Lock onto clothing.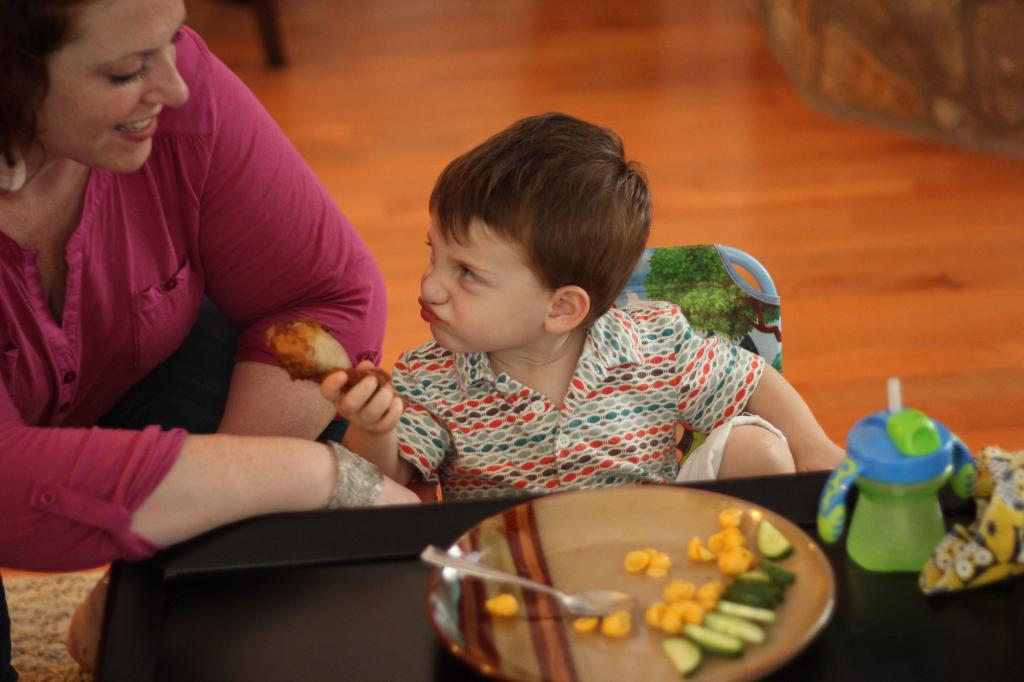
Locked: locate(13, 46, 372, 494).
